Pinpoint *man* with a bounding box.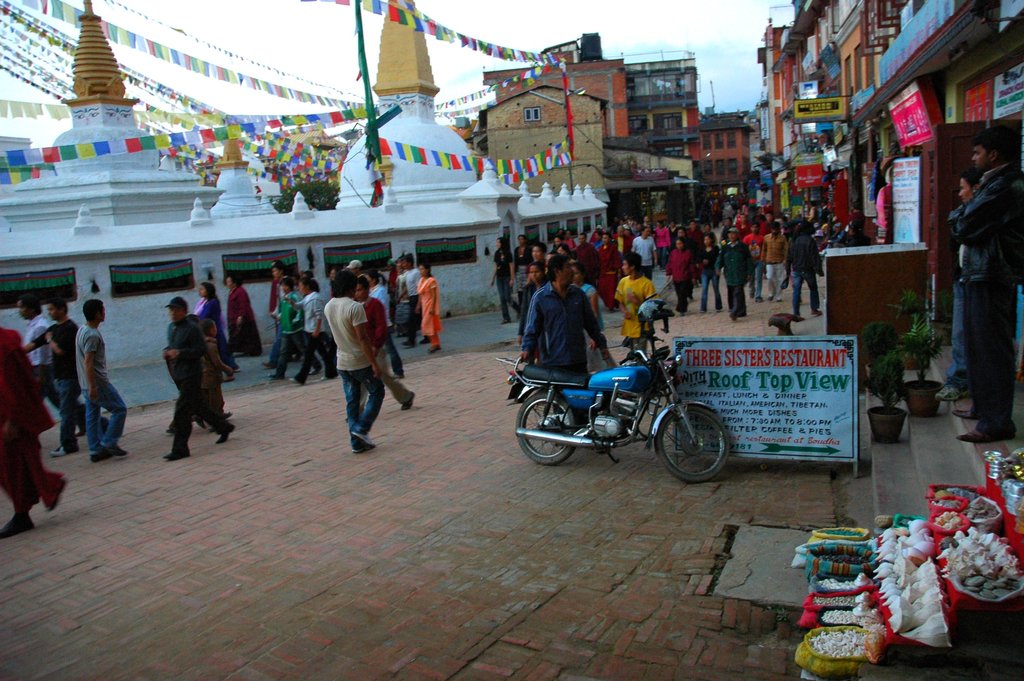
947:126:1023:444.
